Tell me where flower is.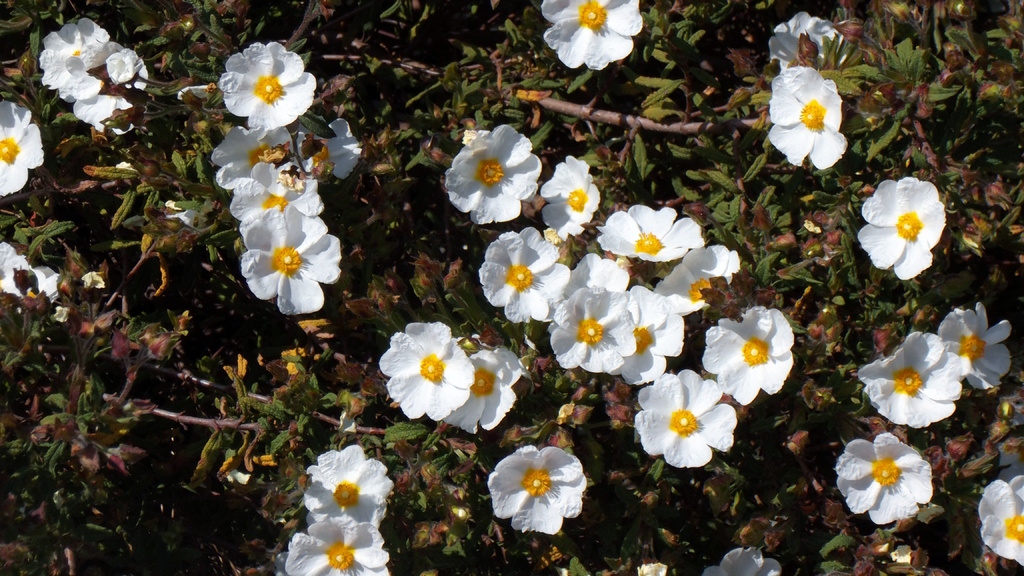
flower is at x1=604 y1=200 x2=695 y2=265.
